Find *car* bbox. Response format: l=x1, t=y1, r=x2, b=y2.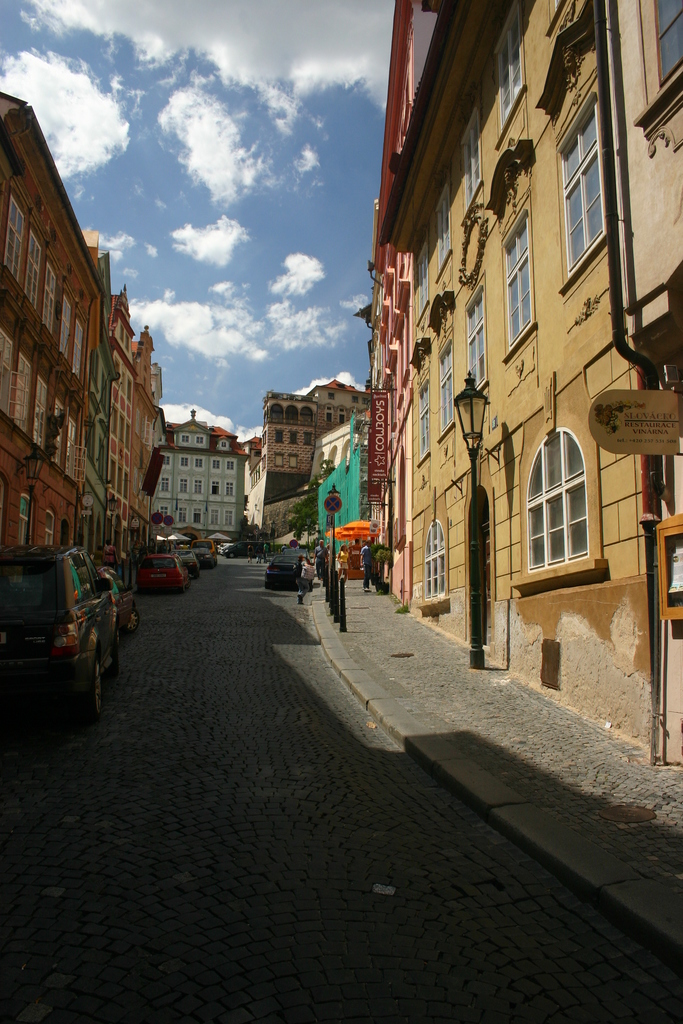
l=188, t=547, r=213, b=570.
